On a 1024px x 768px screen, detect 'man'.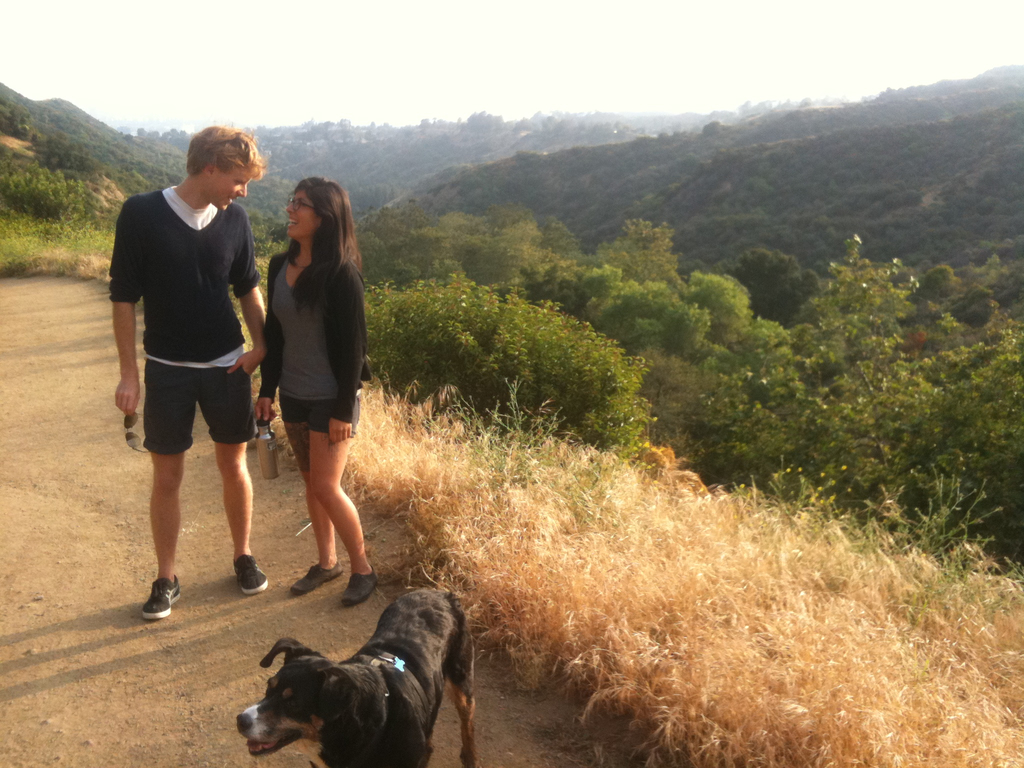
104/126/270/617.
